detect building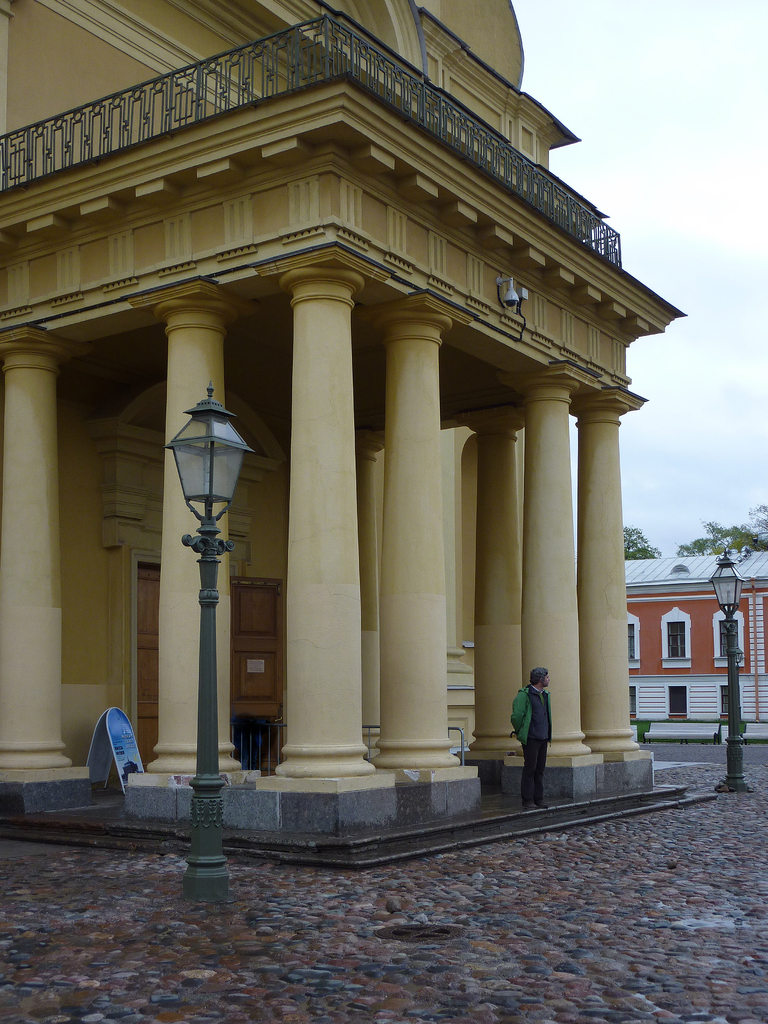
625:554:767:728
